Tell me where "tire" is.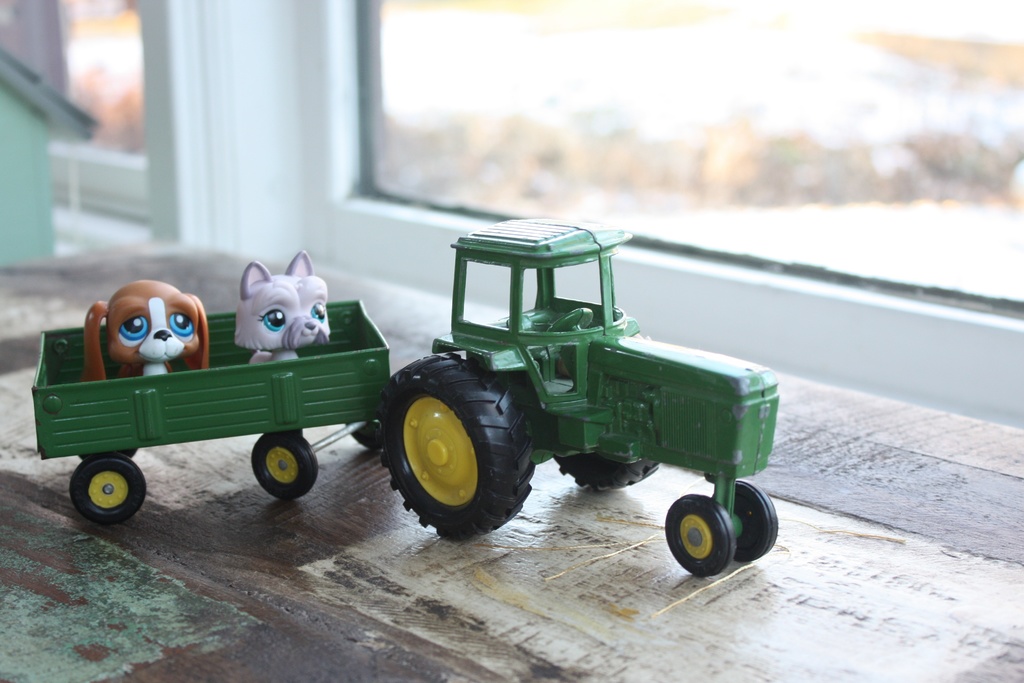
"tire" is at <box>373,351,538,543</box>.
